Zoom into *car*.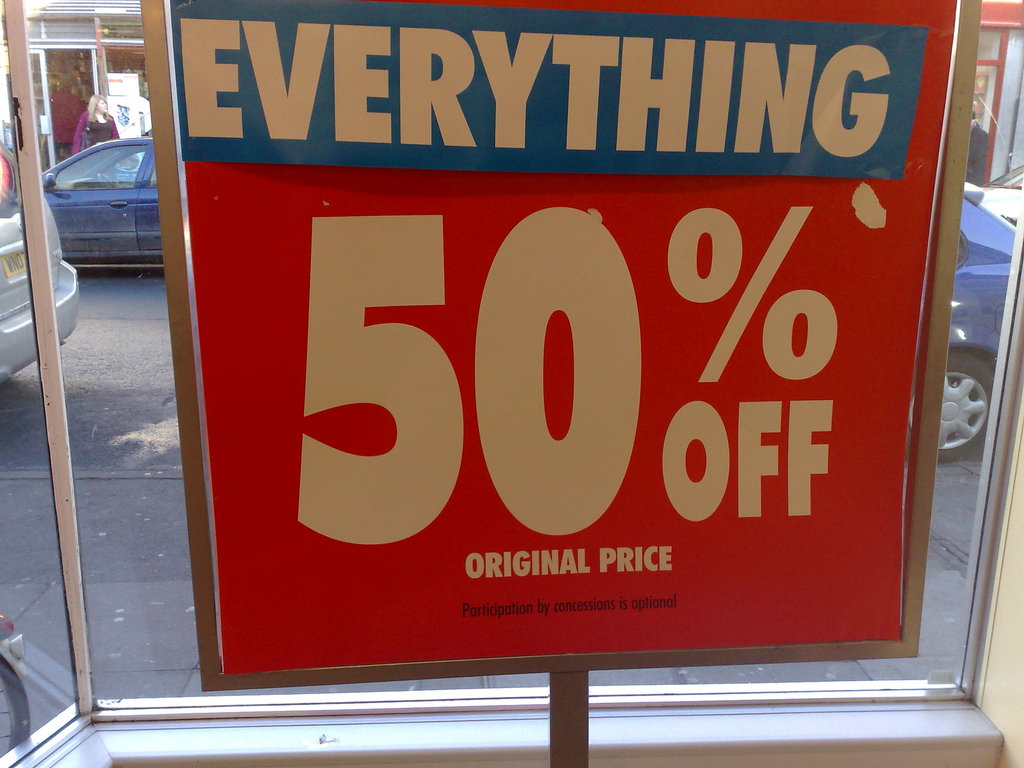
Zoom target: pyautogui.locateOnScreen(0, 132, 86, 373).
